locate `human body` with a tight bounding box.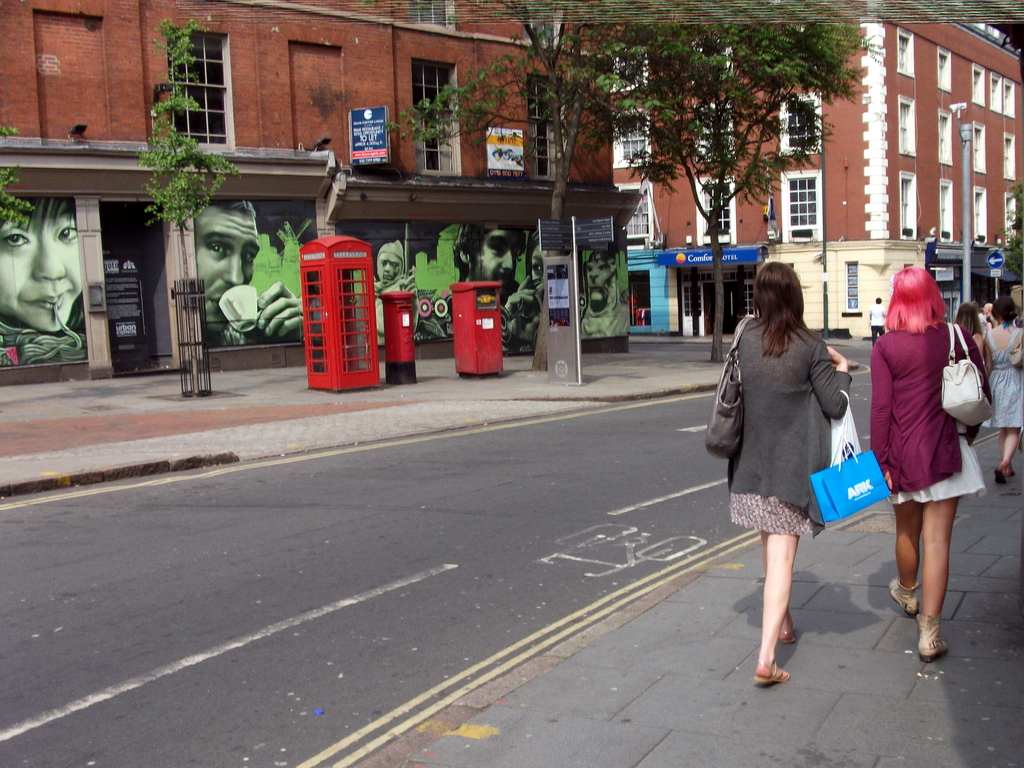
pyautogui.locateOnScreen(442, 276, 543, 344).
